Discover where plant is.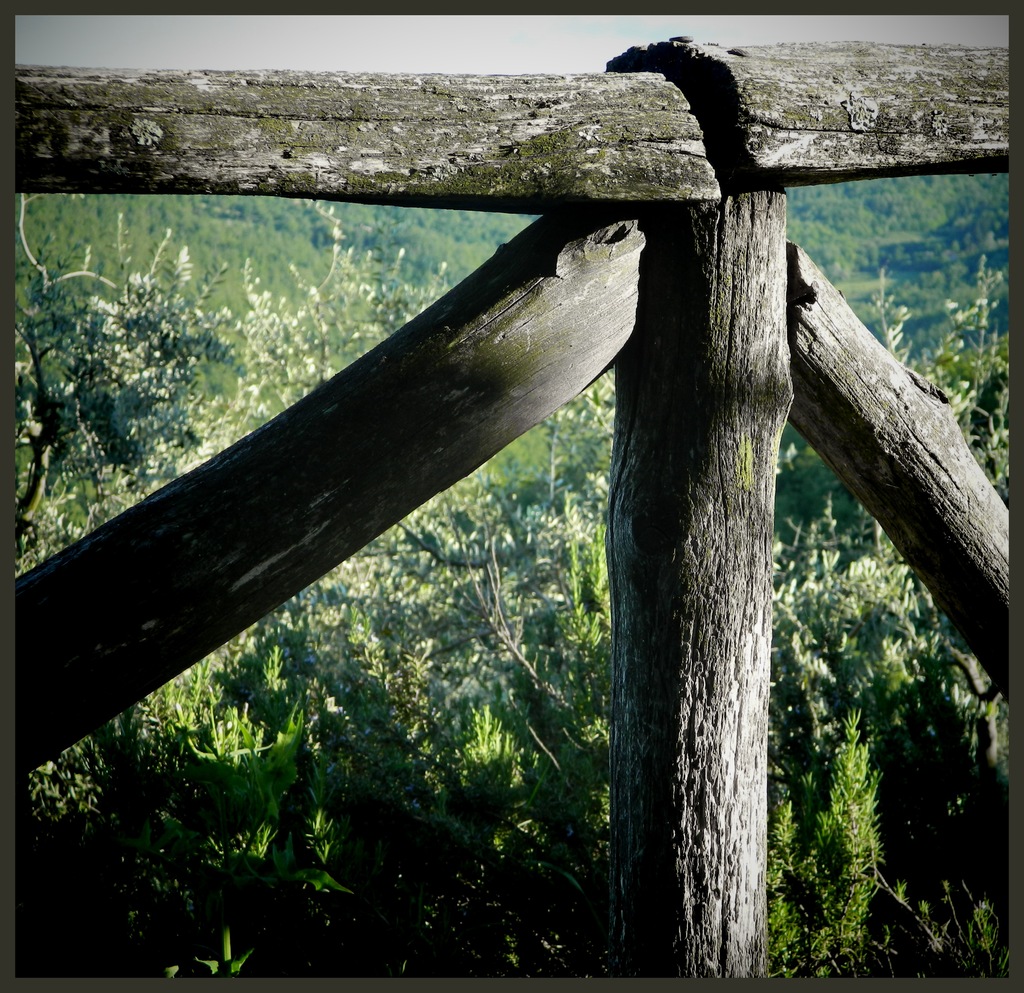
Discovered at bbox=(44, 209, 245, 466).
